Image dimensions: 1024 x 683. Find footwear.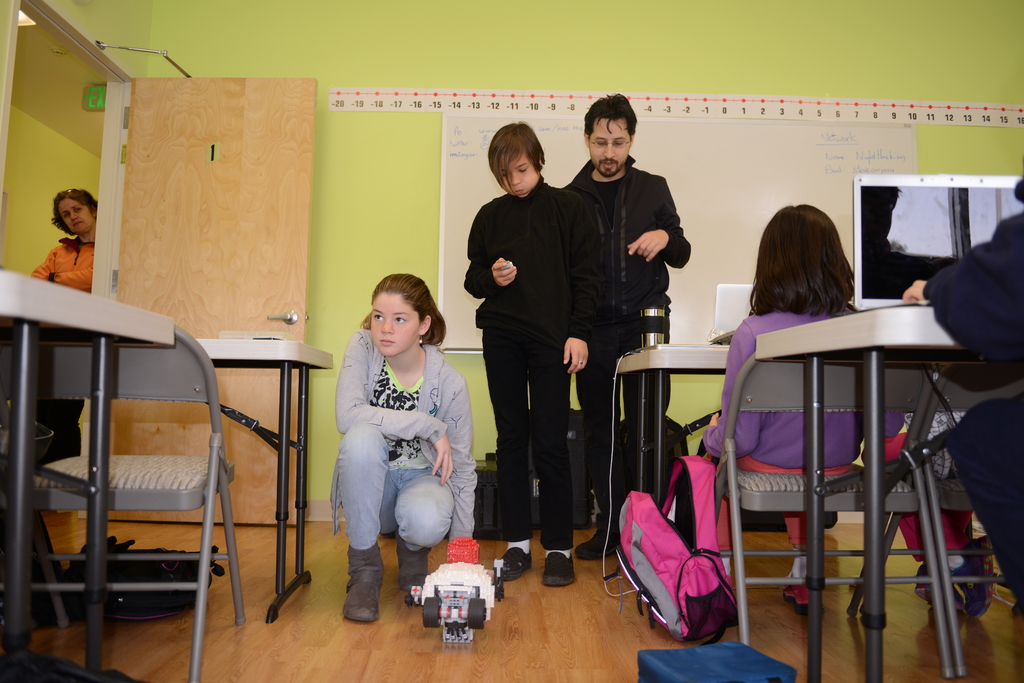
{"left": 493, "top": 550, "right": 530, "bottom": 582}.
